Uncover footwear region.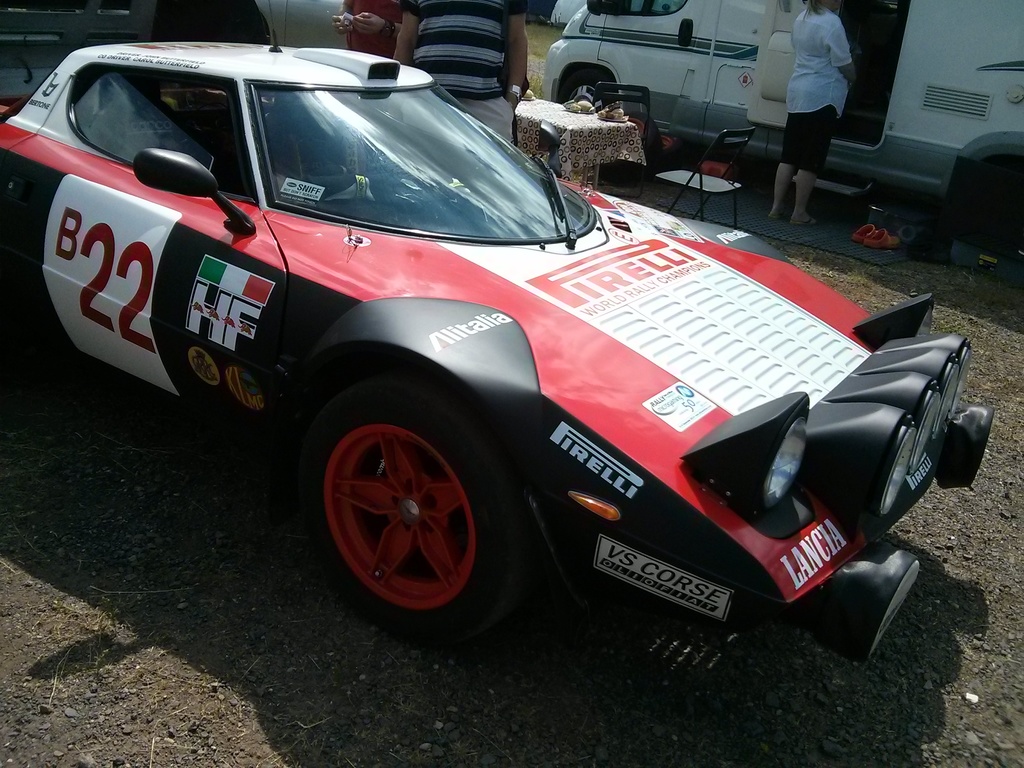
Uncovered: 852, 224, 876, 244.
